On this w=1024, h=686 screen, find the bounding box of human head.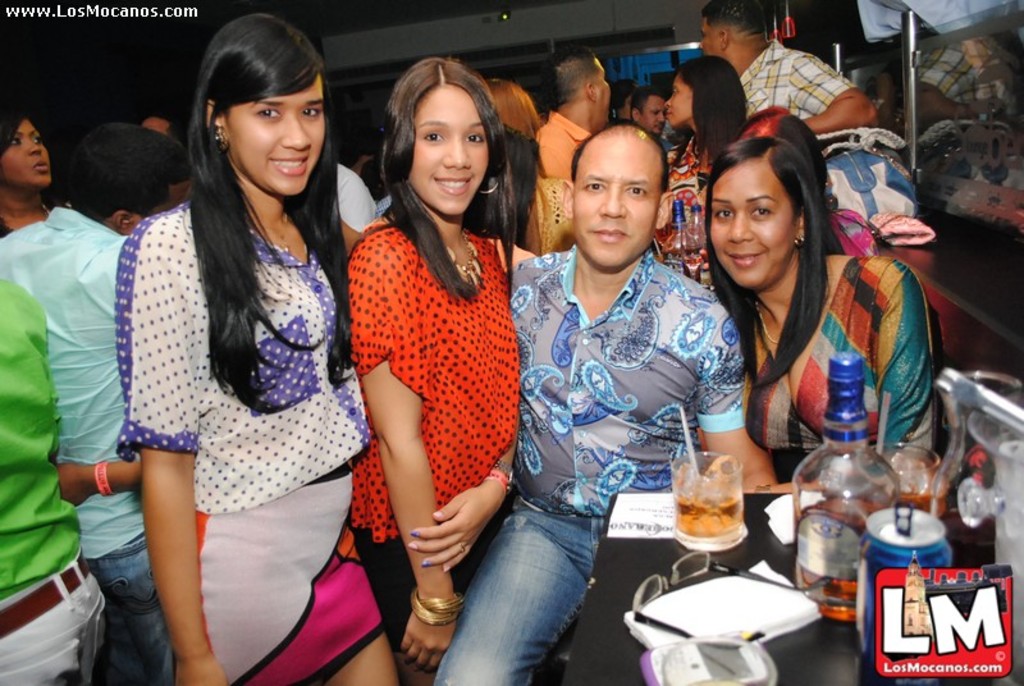
Bounding box: 701 136 835 297.
